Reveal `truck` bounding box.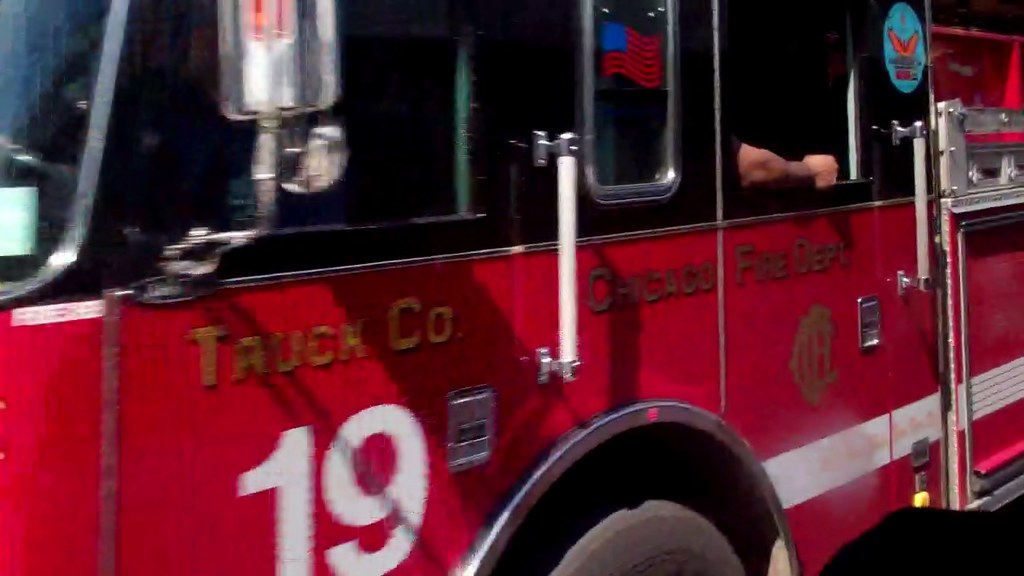
Revealed: <region>0, 0, 1023, 575</region>.
